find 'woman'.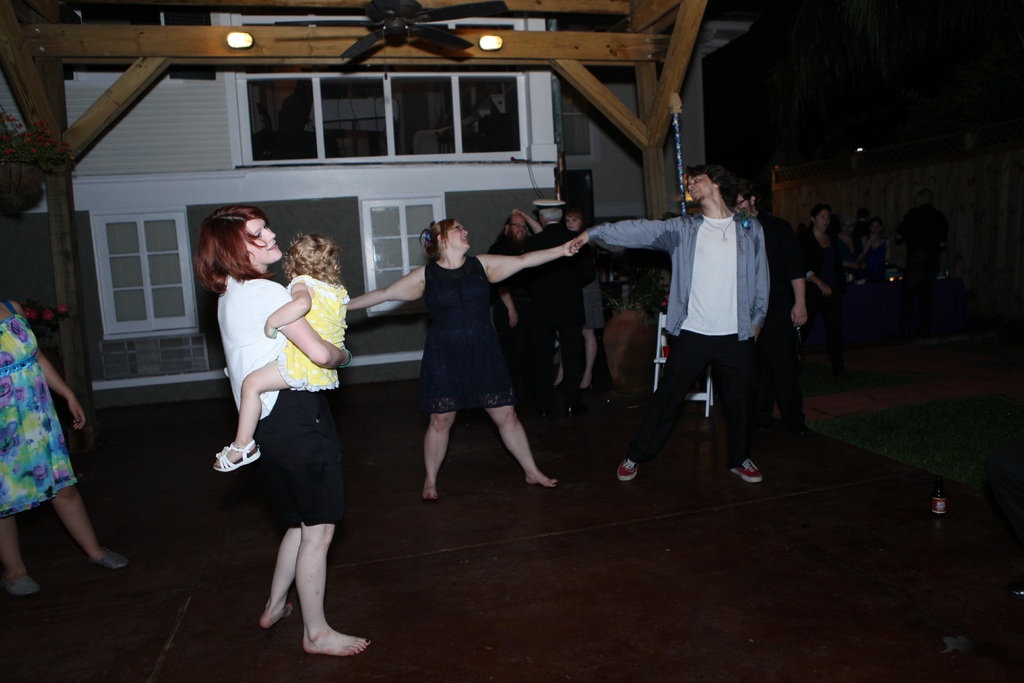
(x1=341, y1=213, x2=586, y2=506).
